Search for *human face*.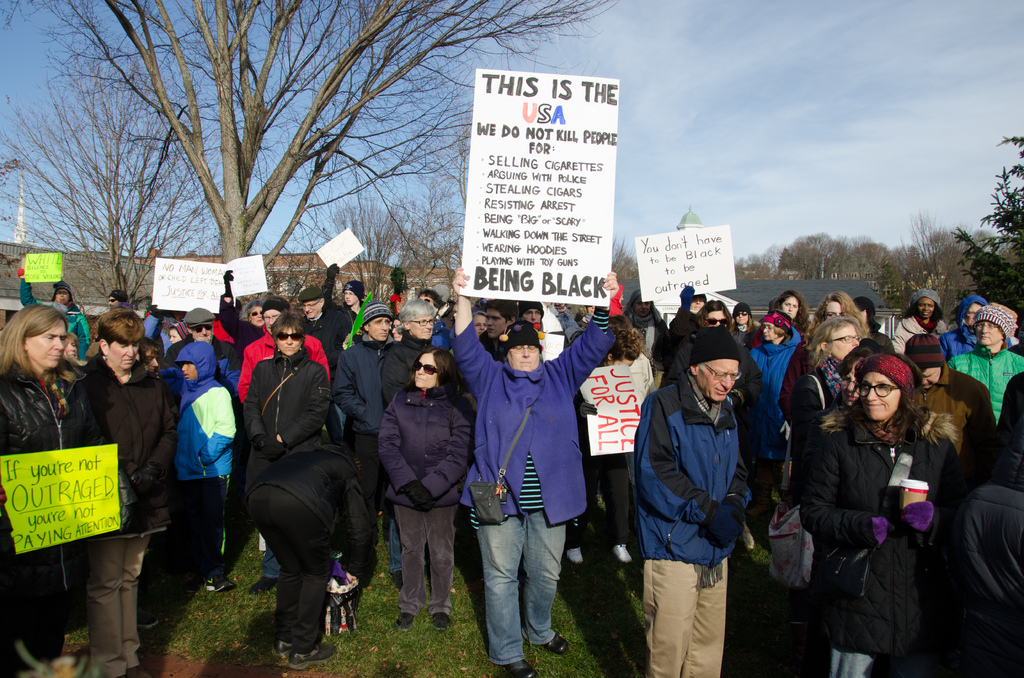
Found at [x1=281, y1=327, x2=301, y2=351].
